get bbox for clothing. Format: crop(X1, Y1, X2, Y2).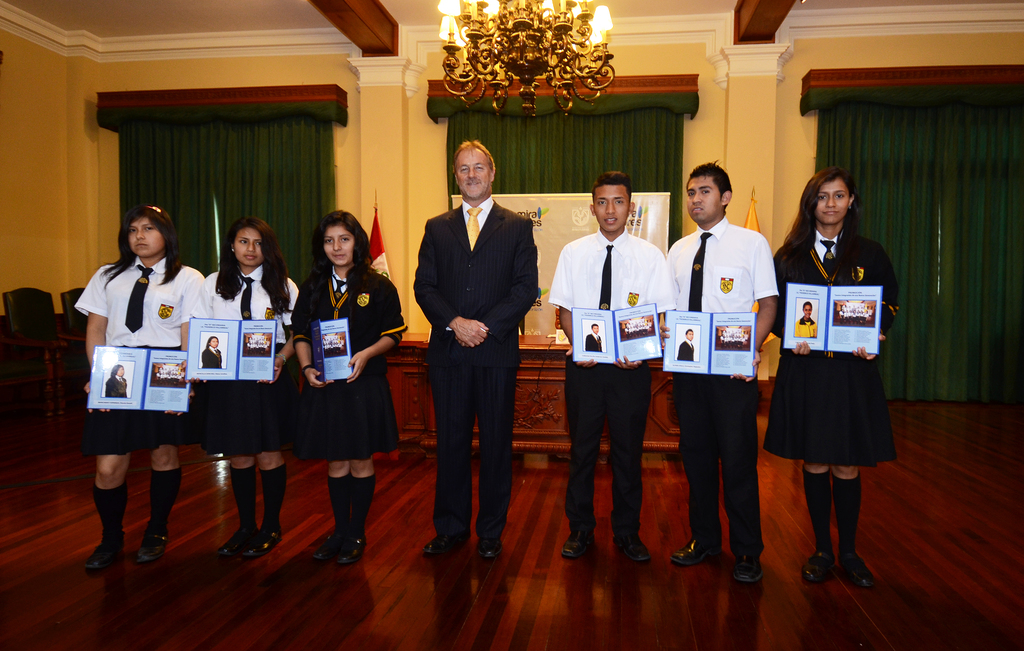
crop(797, 312, 822, 337).
